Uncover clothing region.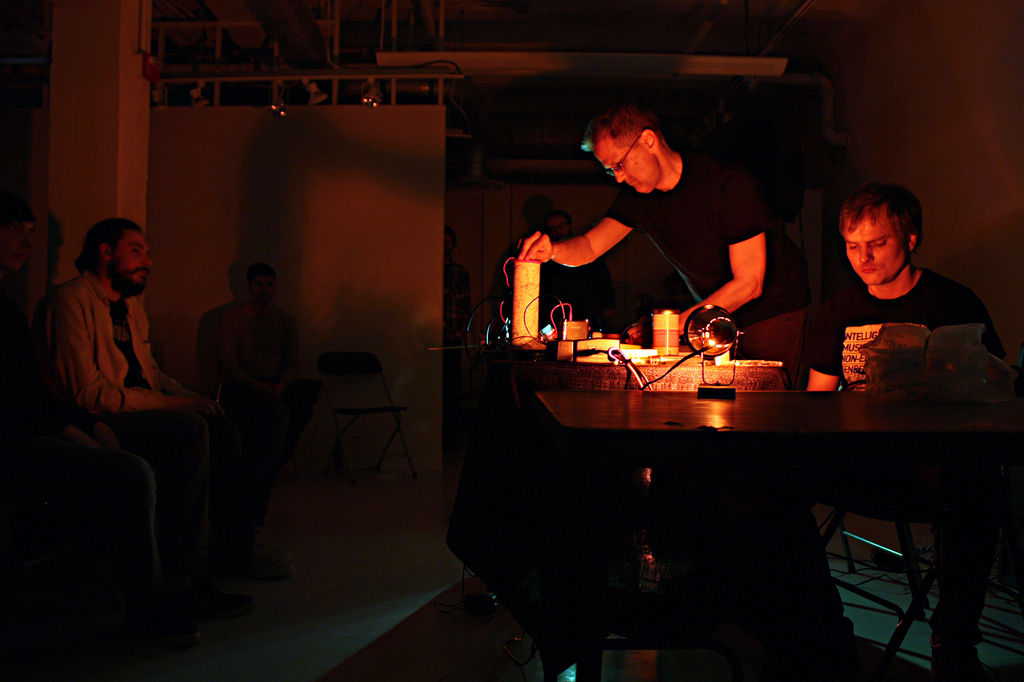
Uncovered: box(205, 301, 297, 518).
